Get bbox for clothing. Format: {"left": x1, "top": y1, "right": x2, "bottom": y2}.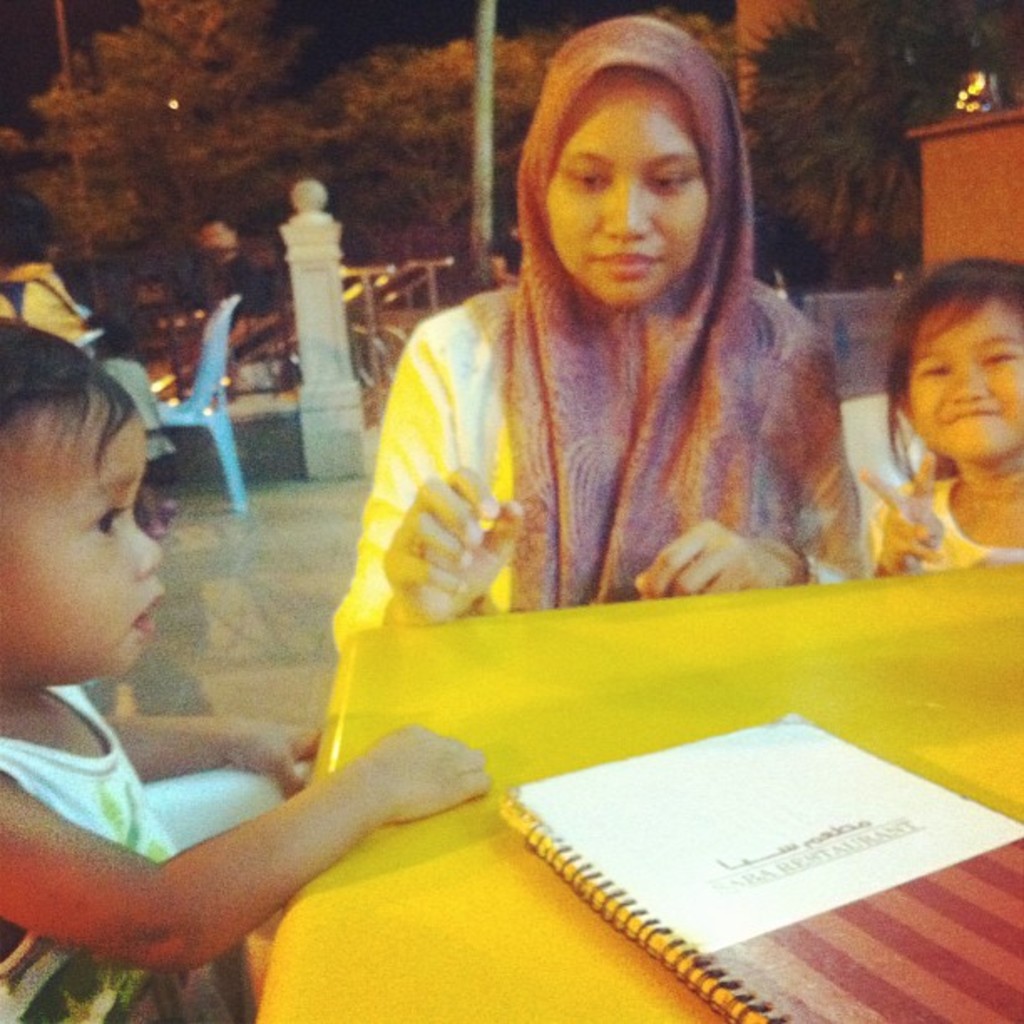
{"left": 872, "top": 474, "right": 1022, "bottom": 582}.
